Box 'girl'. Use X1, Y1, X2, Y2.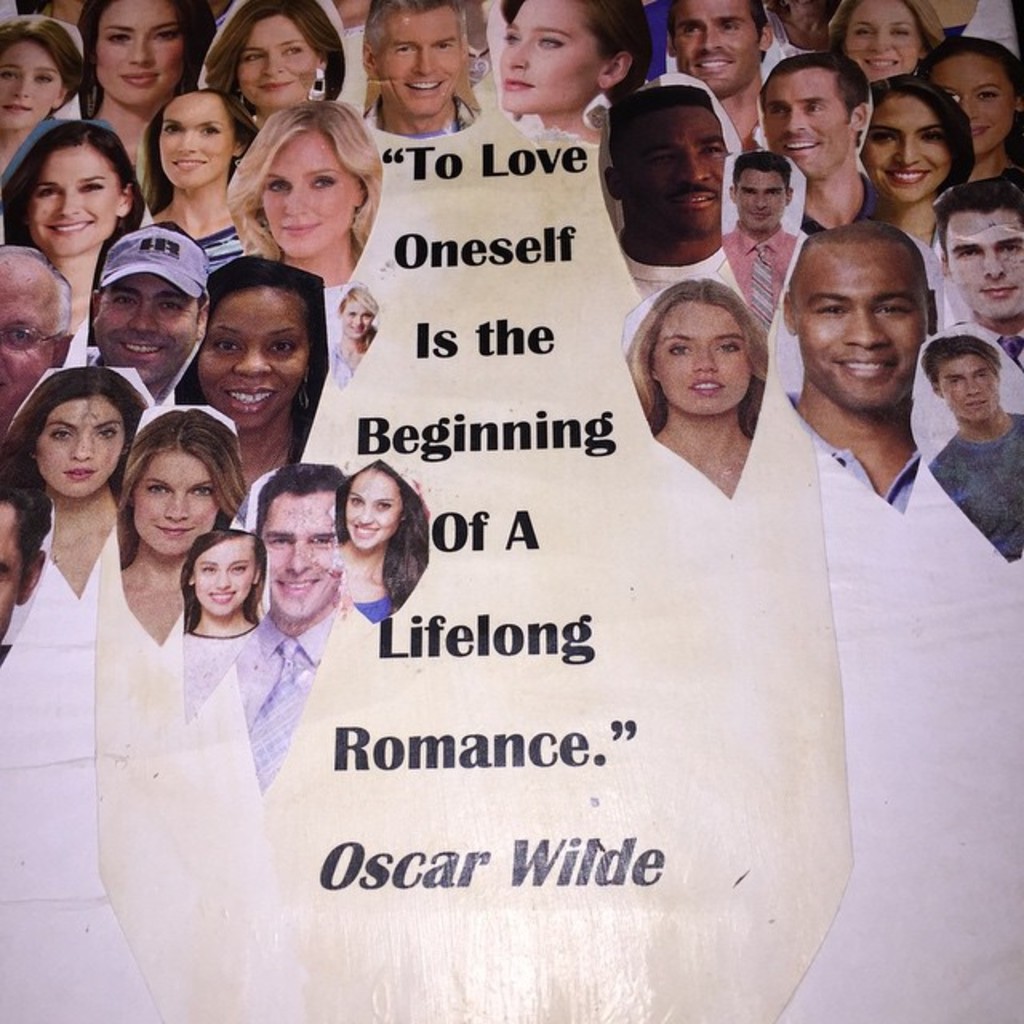
629, 270, 762, 494.
